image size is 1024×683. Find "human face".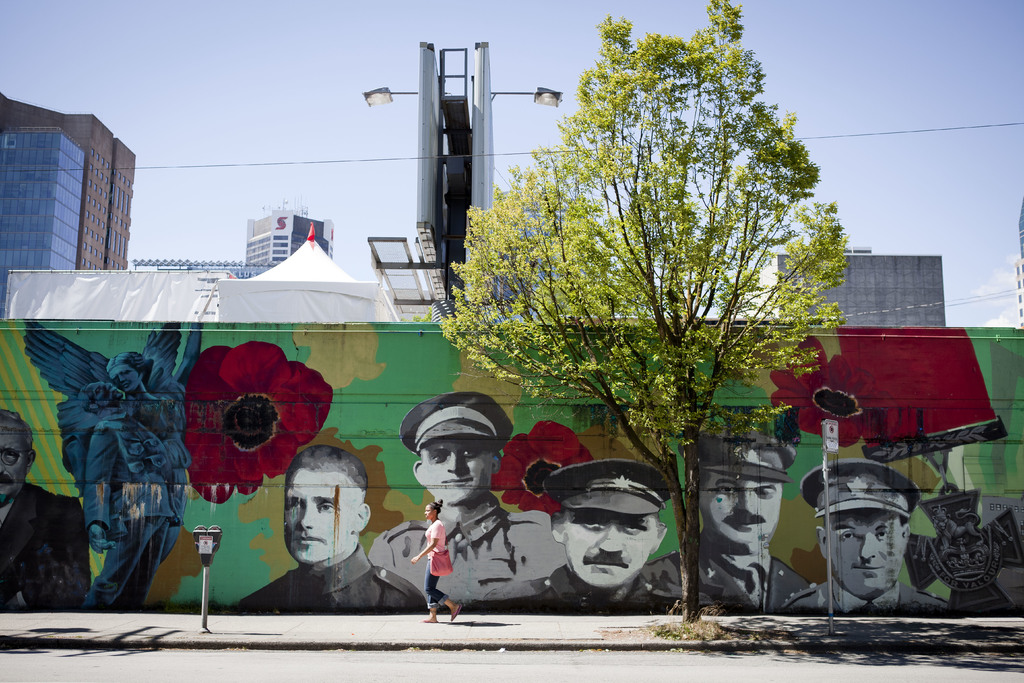
561 507 660 584.
